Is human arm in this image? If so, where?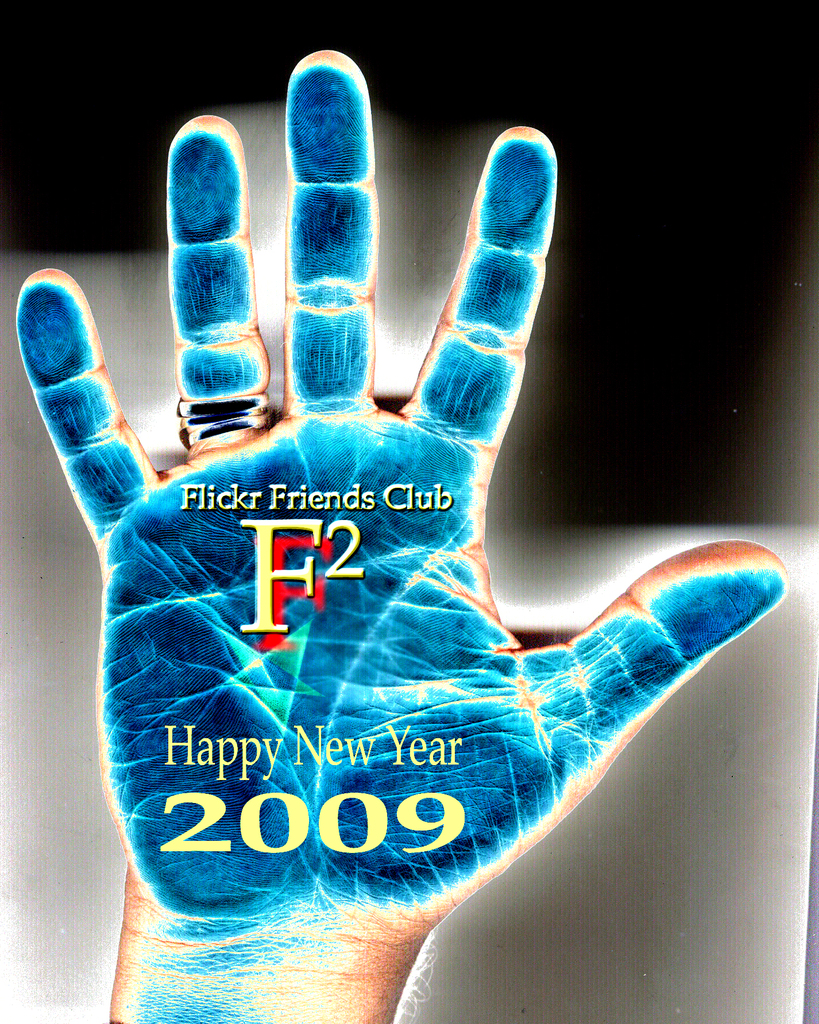
Yes, at x1=13 y1=45 x2=794 y2=1023.
